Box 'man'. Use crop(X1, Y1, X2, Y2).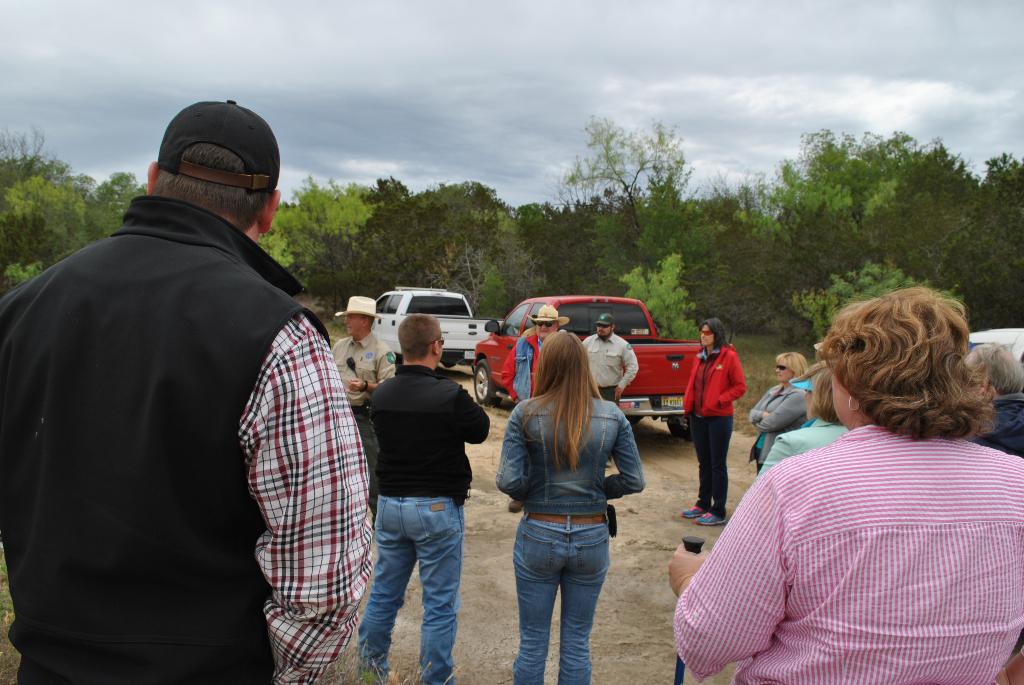
crop(328, 287, 413, 465).
